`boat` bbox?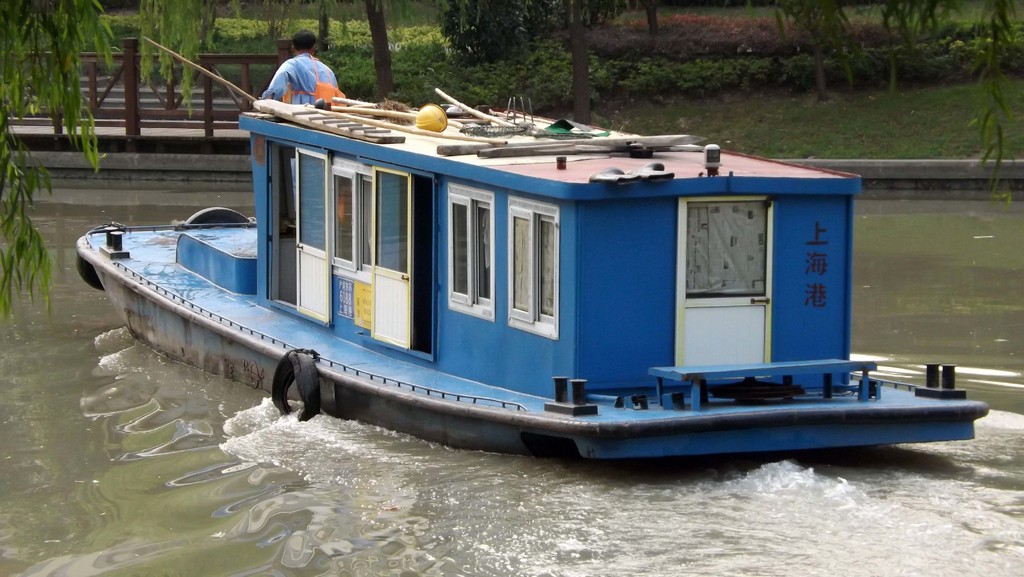
60,59,972,470
